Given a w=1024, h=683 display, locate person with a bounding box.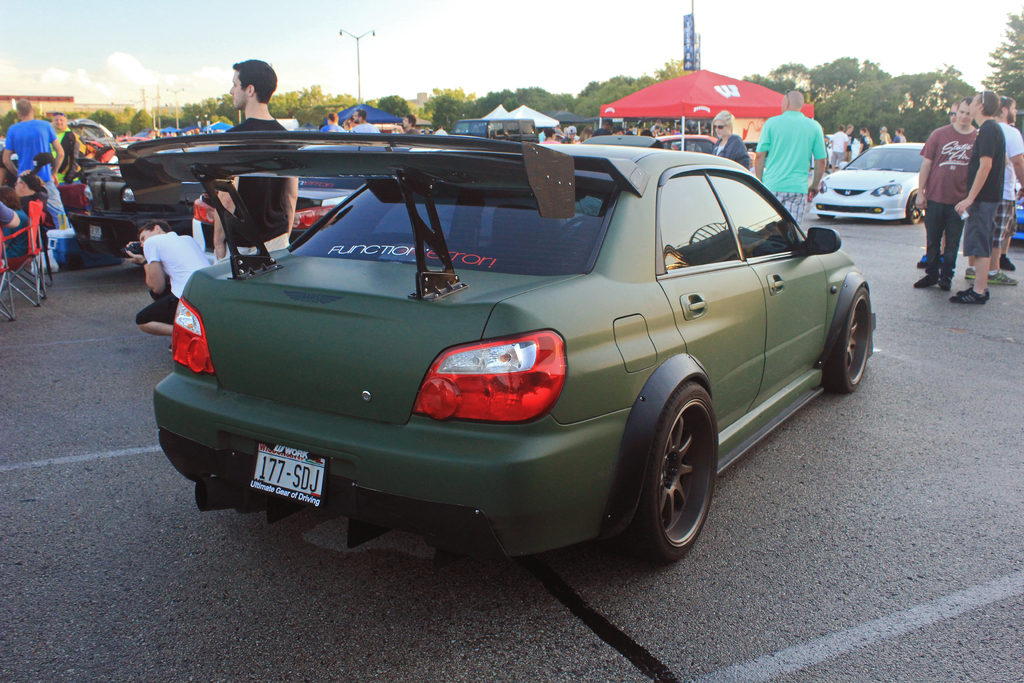
Located: [x1=0, y1=168, x2=49, y2=272].
